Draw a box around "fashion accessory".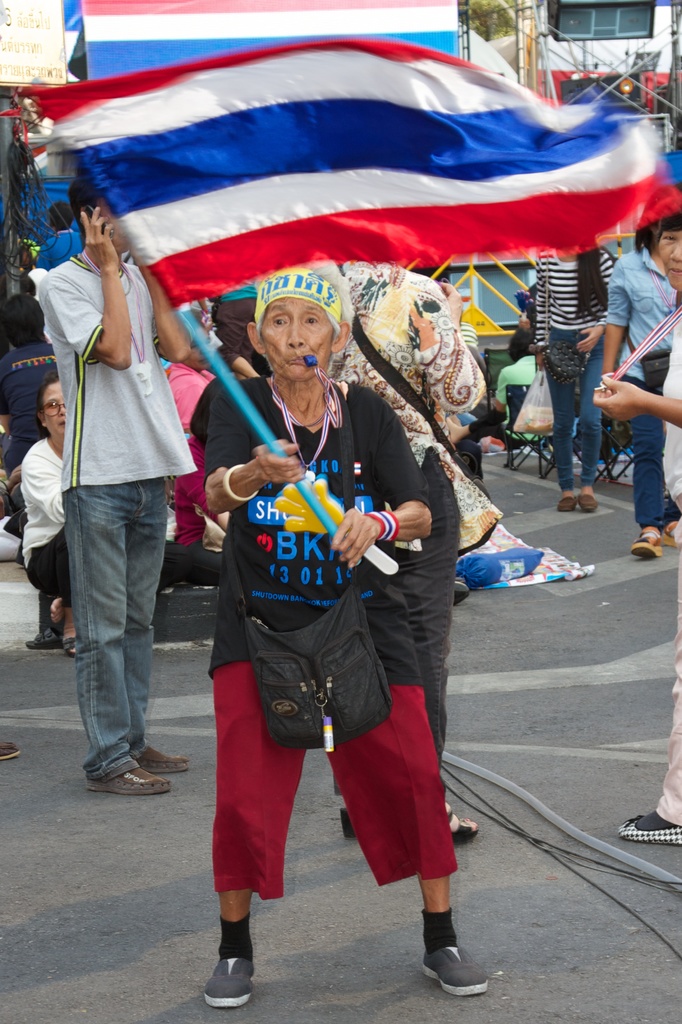
BBox(360, 510, 399, 545).
